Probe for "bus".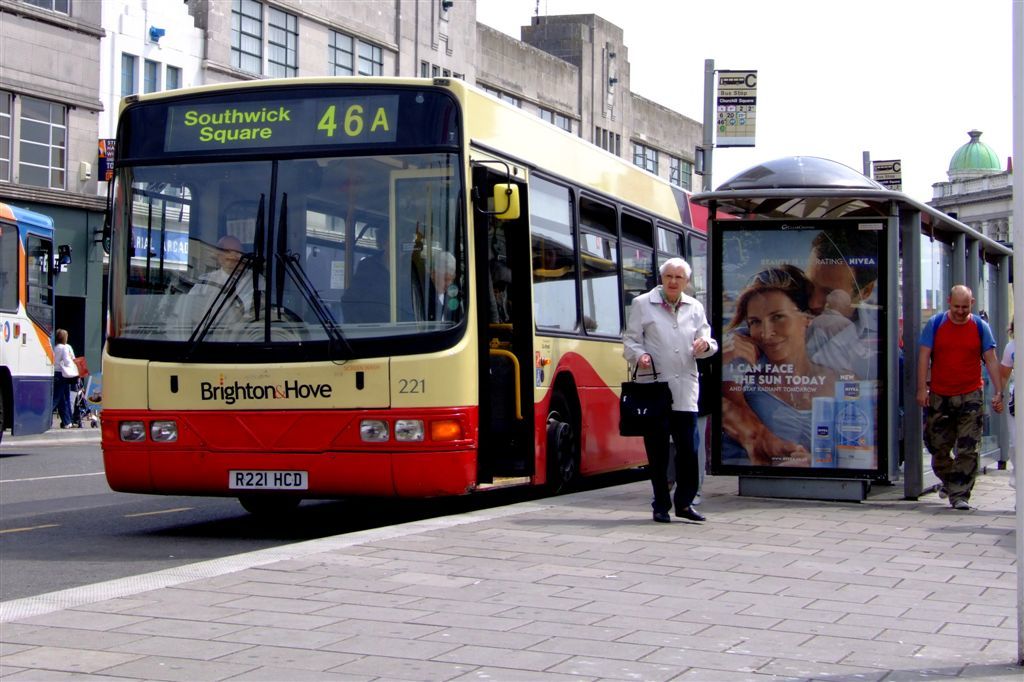
Probe result: detection(0, 205, 71, 443).
